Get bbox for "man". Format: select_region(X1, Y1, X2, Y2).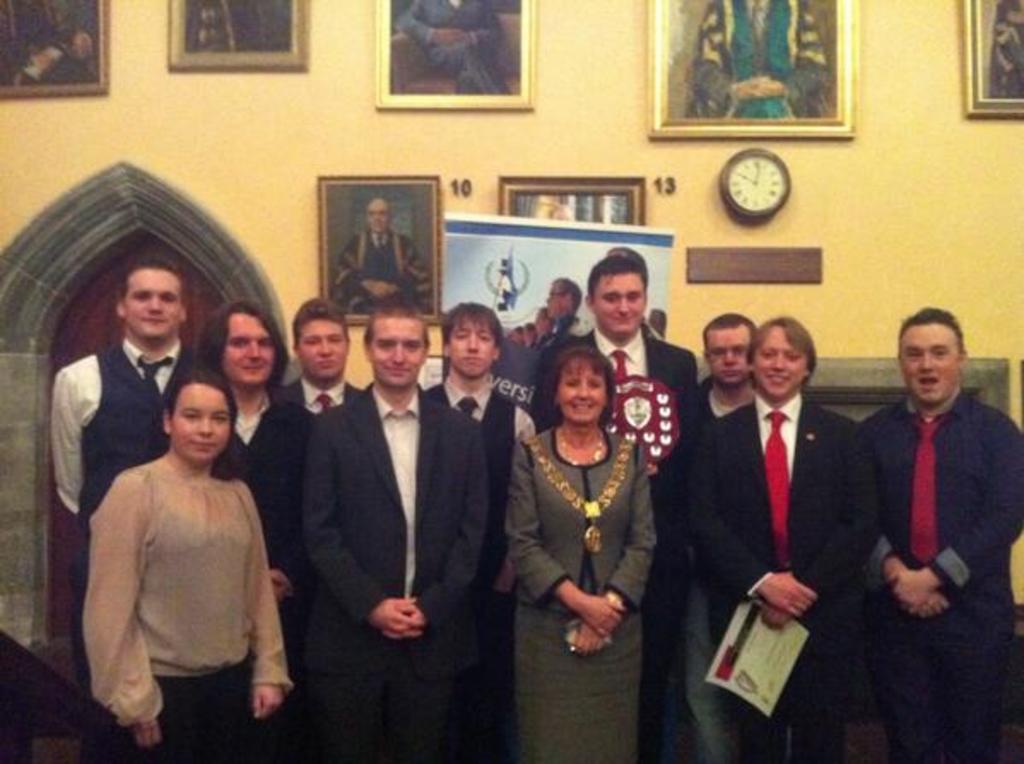
select_region(427, 301, 542, 762).
